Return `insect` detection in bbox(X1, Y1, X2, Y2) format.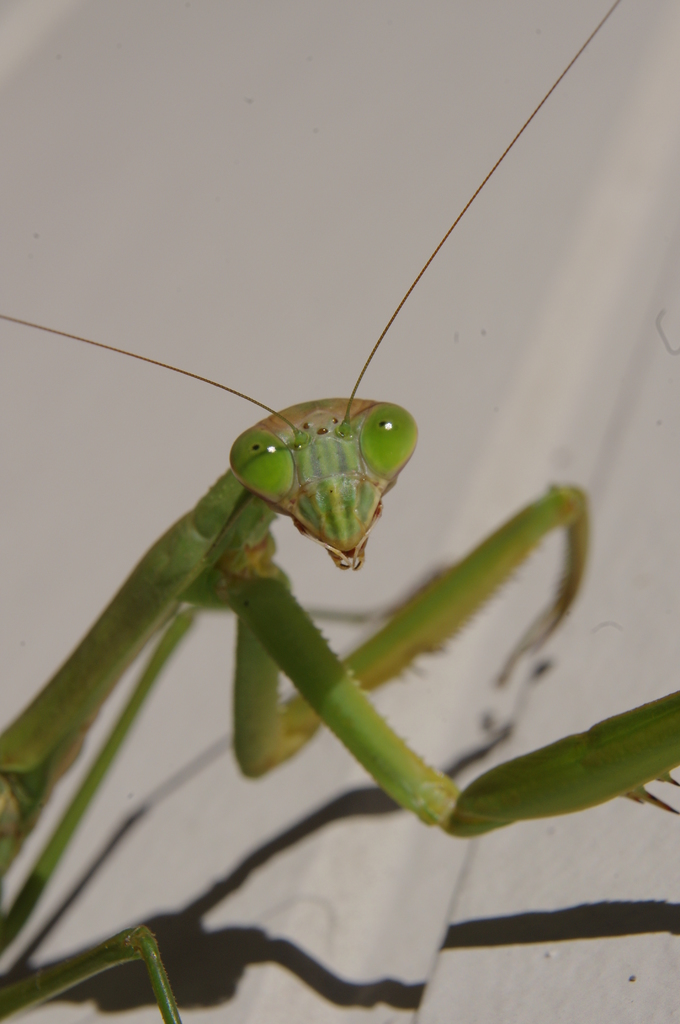
bbox(0, 0, 679, 1023).
